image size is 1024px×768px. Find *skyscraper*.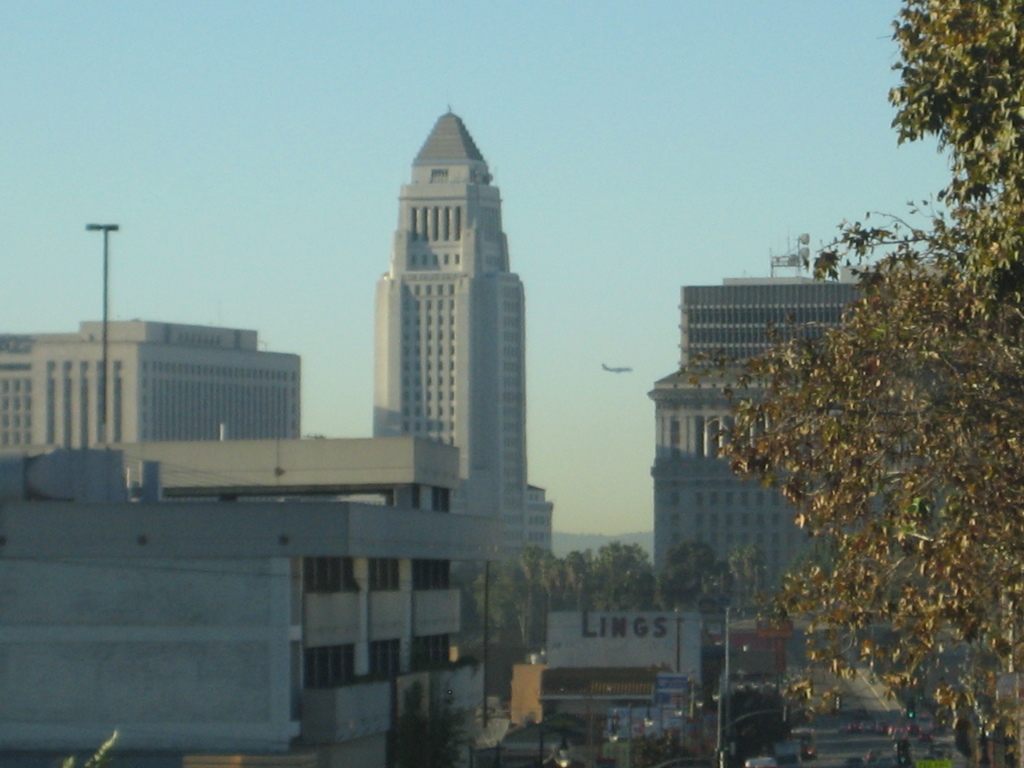
{"left": 346, "top": 96, "right": 548, "bottom": 583}.
